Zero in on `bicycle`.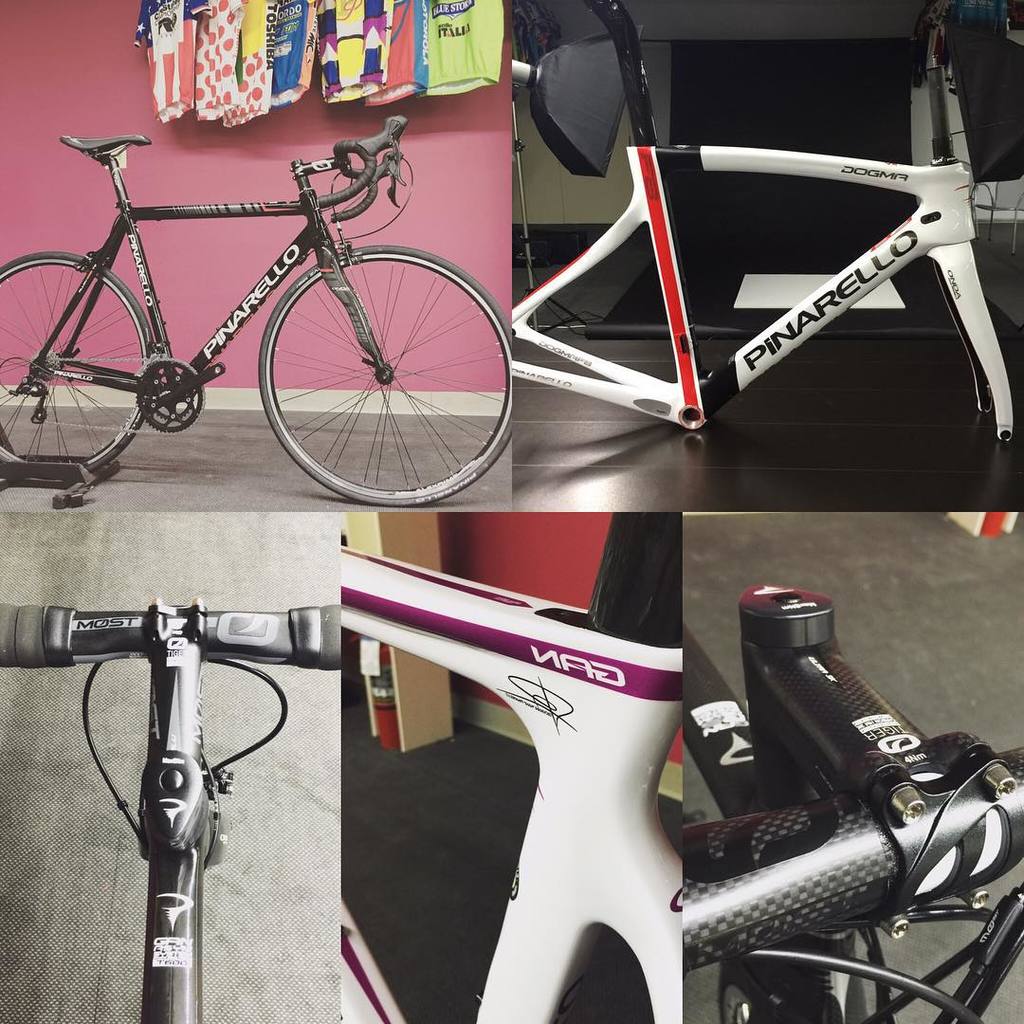
Zeroed in: [left=336, top=515, right=686, bottom=1023].
